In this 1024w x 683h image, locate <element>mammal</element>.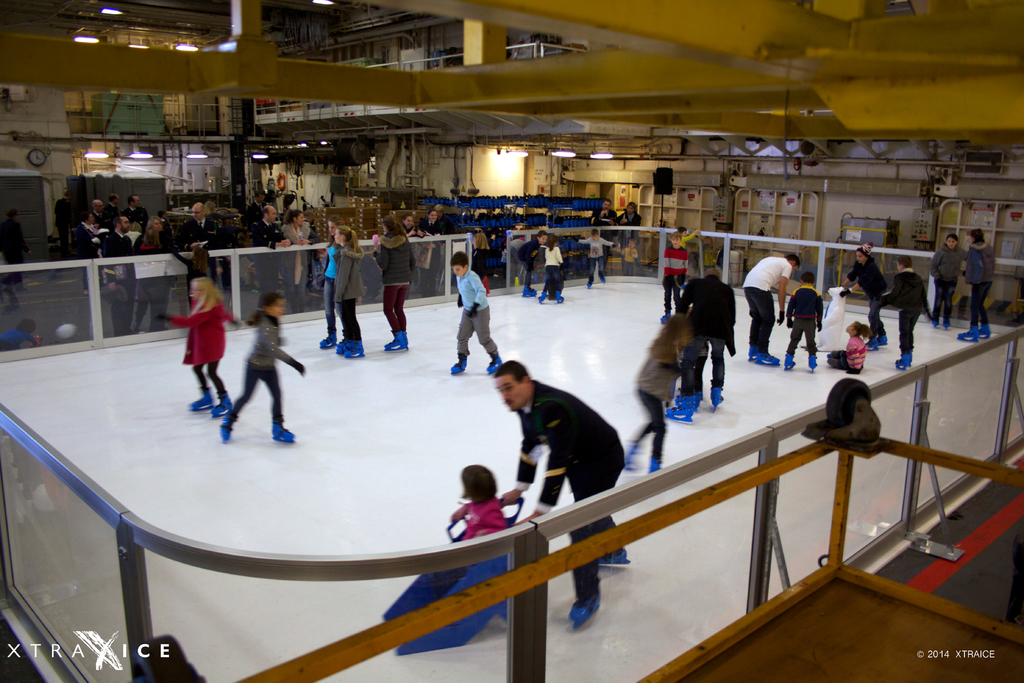
Bounding box: crop(786, 273, 821, 369).
